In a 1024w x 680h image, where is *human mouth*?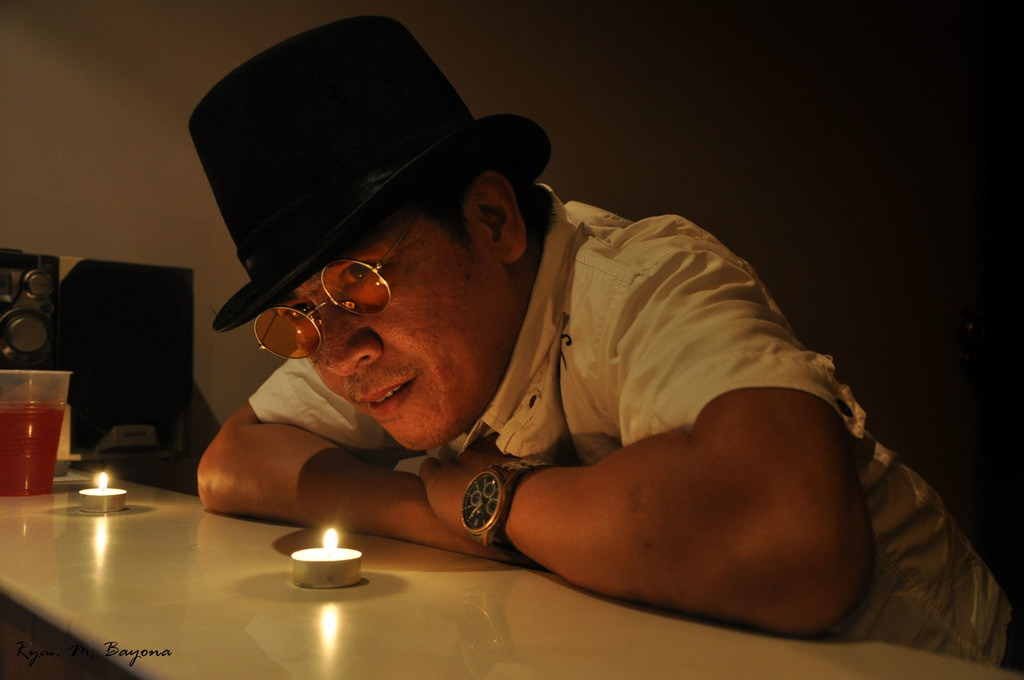
355:370:420:422.
